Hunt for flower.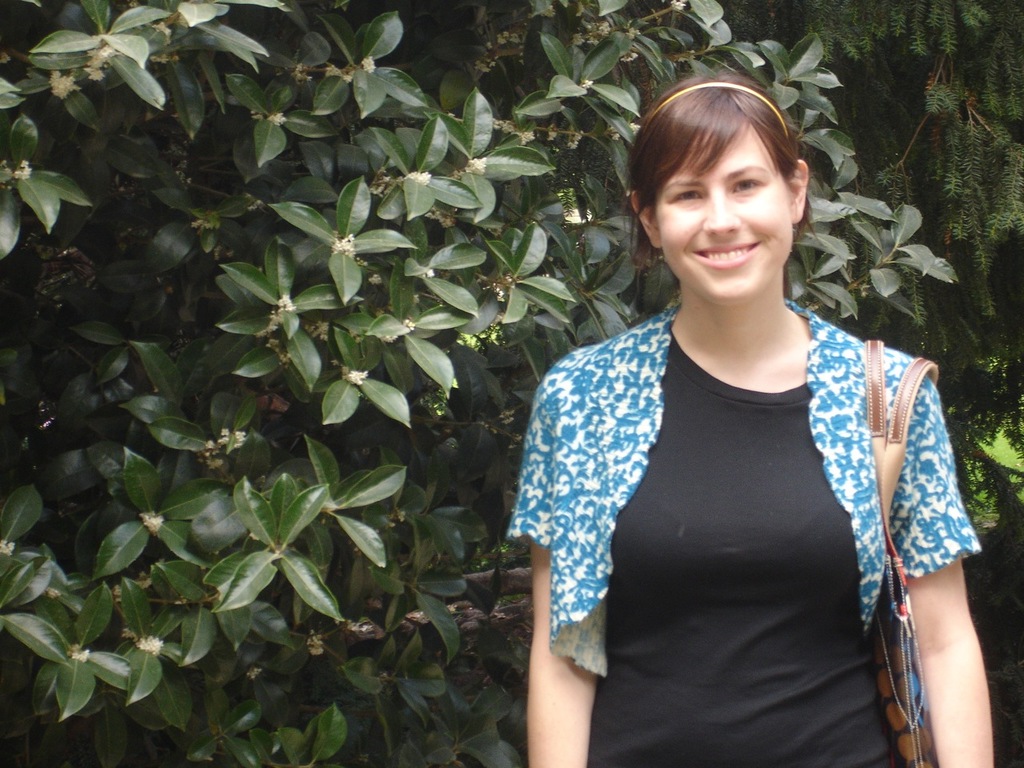
Hunted down at box(518, 127, 534, 146).
